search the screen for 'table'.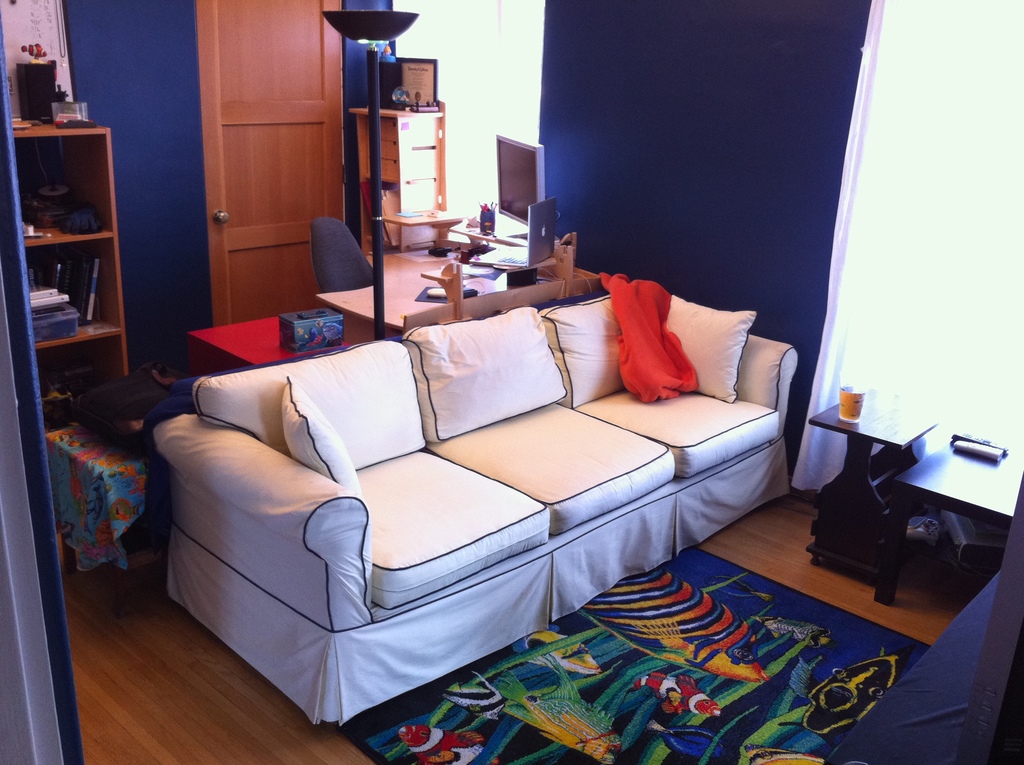
Found at 312, 238, 550, 330.
